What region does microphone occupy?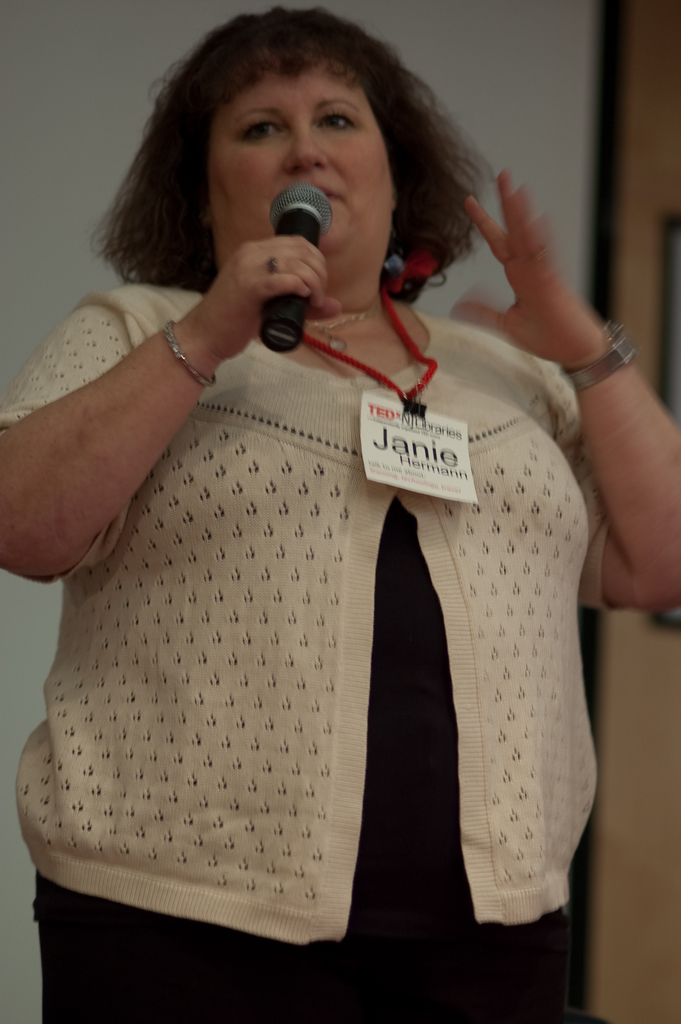
[259, 182, 328, 353].
